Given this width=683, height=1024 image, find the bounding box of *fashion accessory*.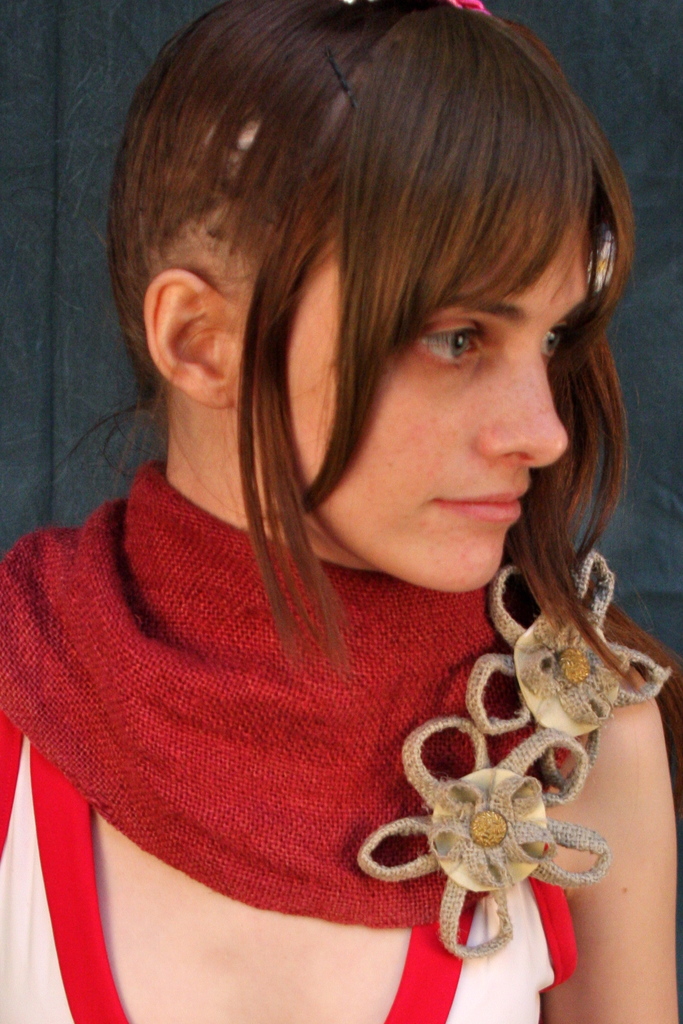
{"left": 0, "top": 454, "right": 673, "bottom": 962}.
